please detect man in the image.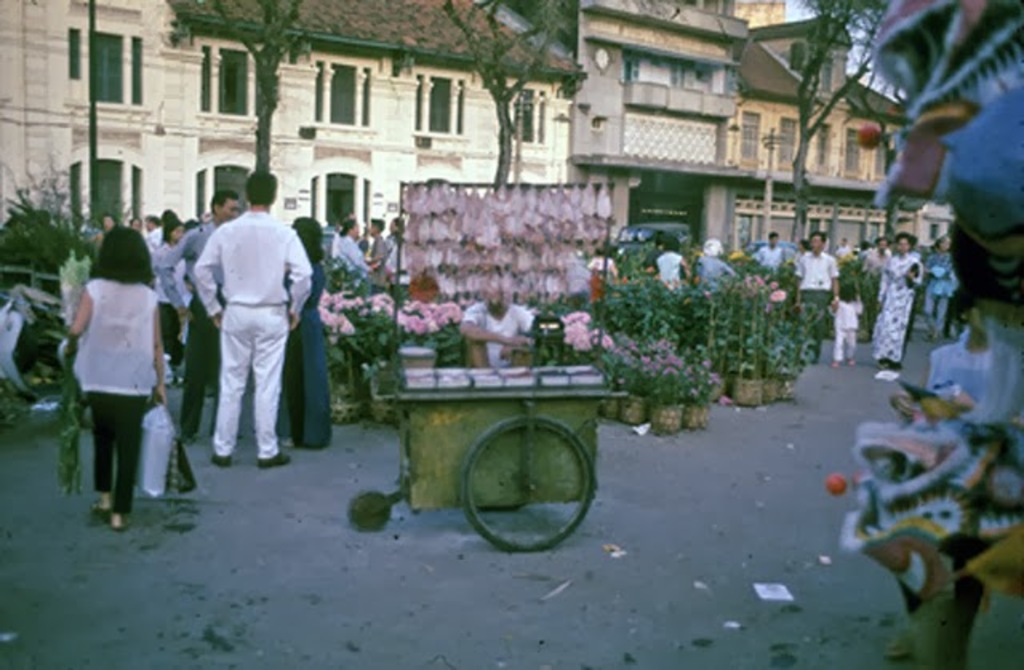
x1=190, y1=169, x2=318, y2=465.
